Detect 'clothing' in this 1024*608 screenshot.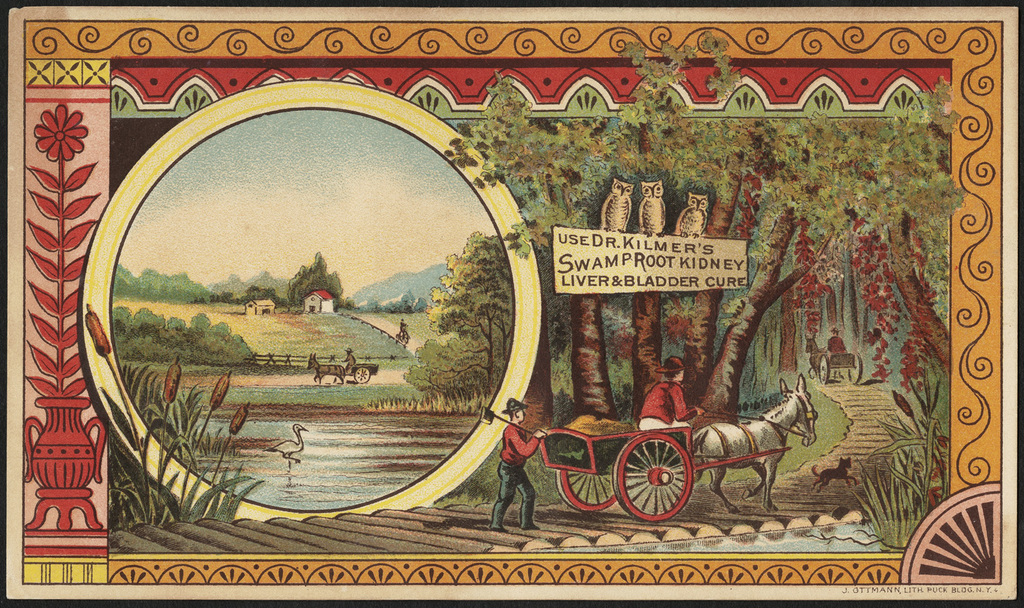
Detection: <box>644,380,694,429</box>.
